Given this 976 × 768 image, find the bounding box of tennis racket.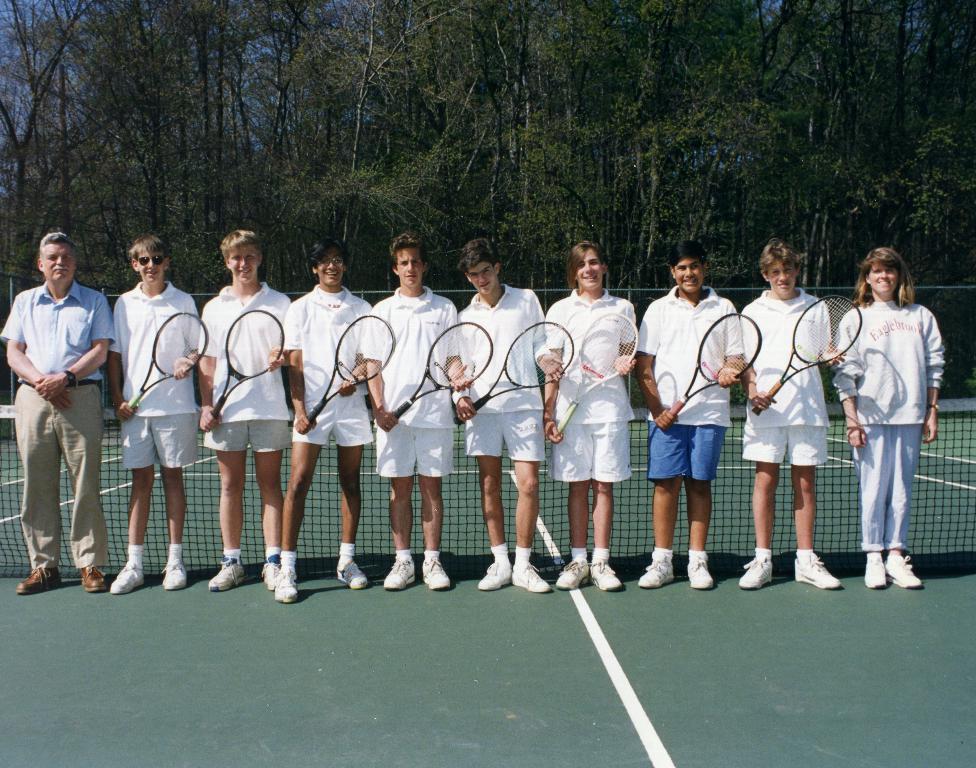
detection(453, 317, 577, 428).
